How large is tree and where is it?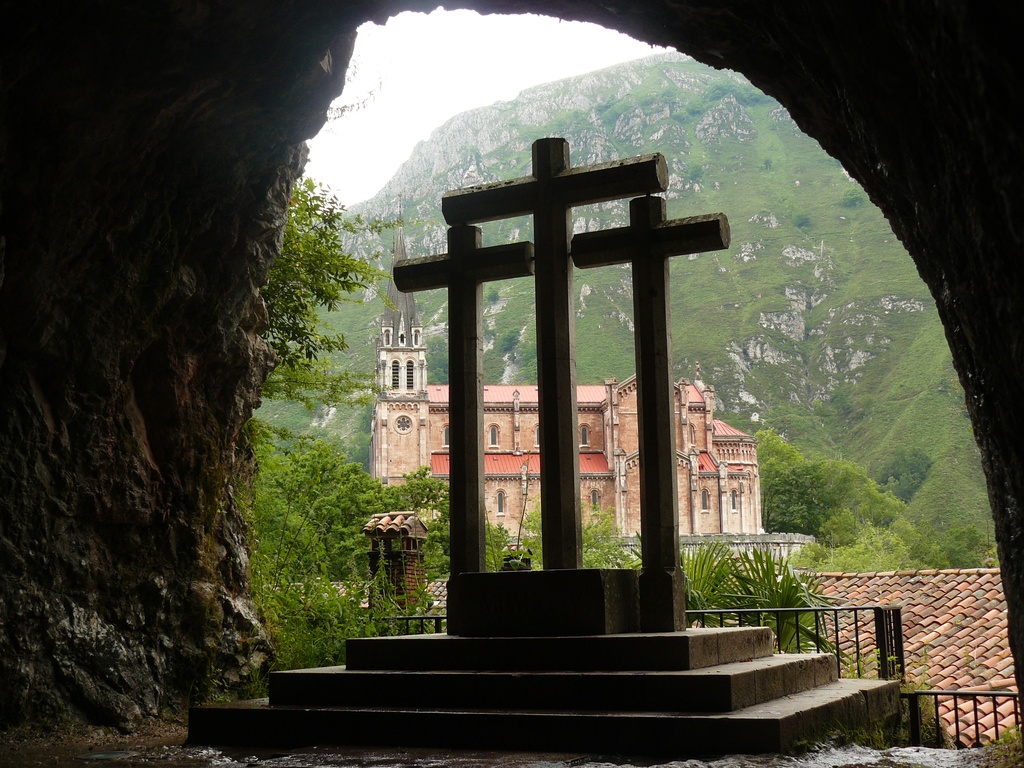
Bounding box: left=751, top=424, right=827, bottom=533.
